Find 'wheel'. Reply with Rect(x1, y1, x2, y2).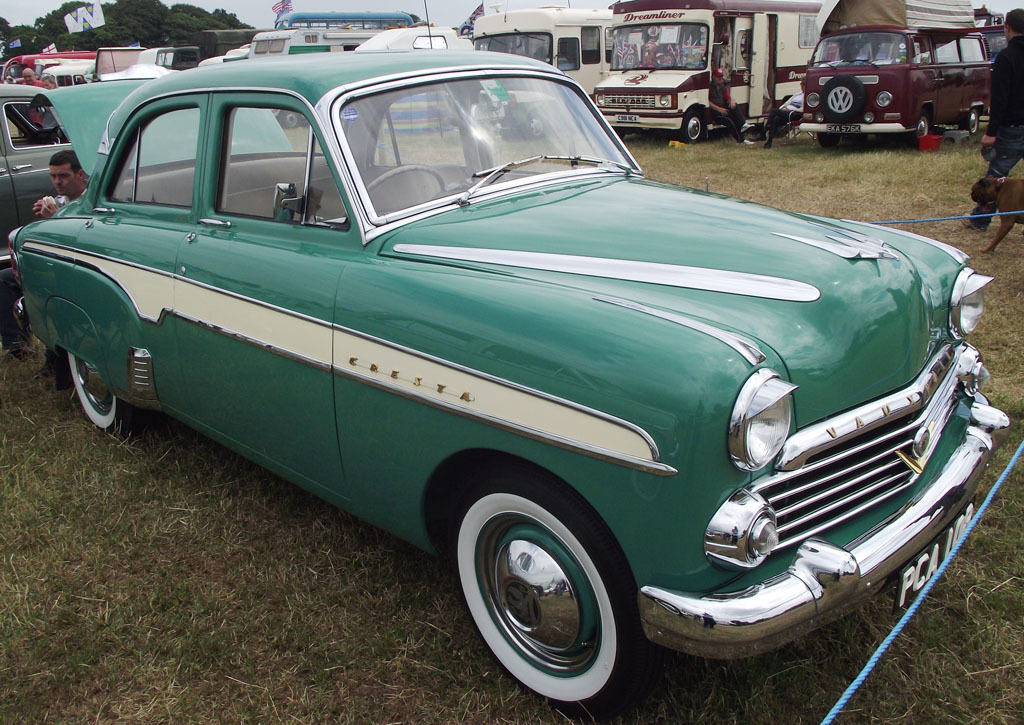
Rect(366, 165, 450, 196).
